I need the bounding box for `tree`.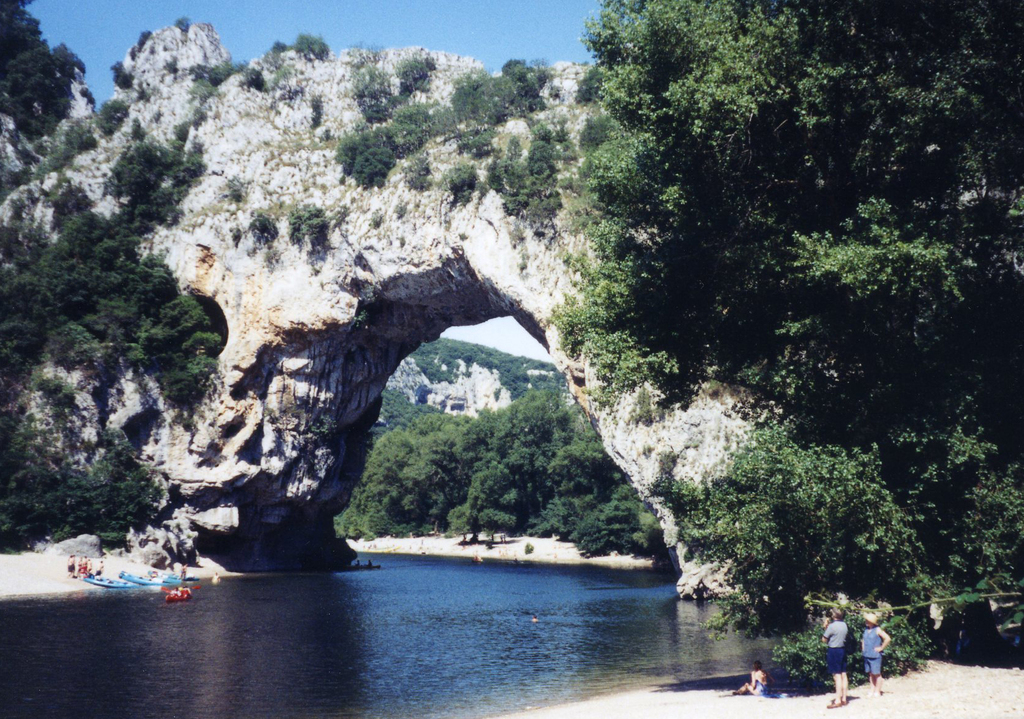
Here it is: l=545, t=0, r=1023, b=623.
